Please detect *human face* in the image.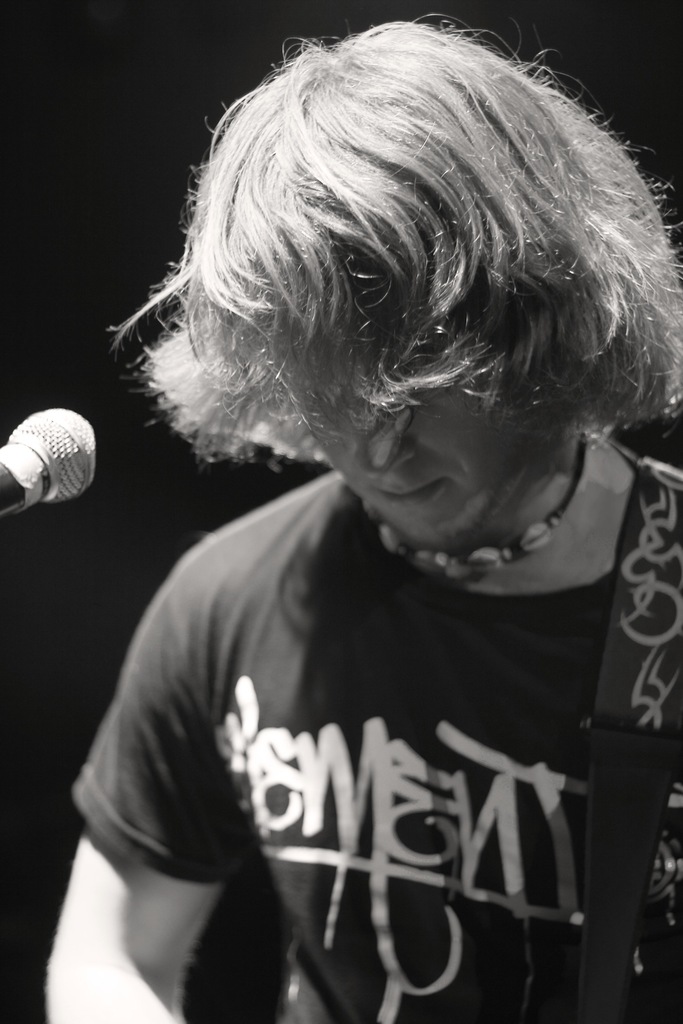
310, 361, 536, 557.
